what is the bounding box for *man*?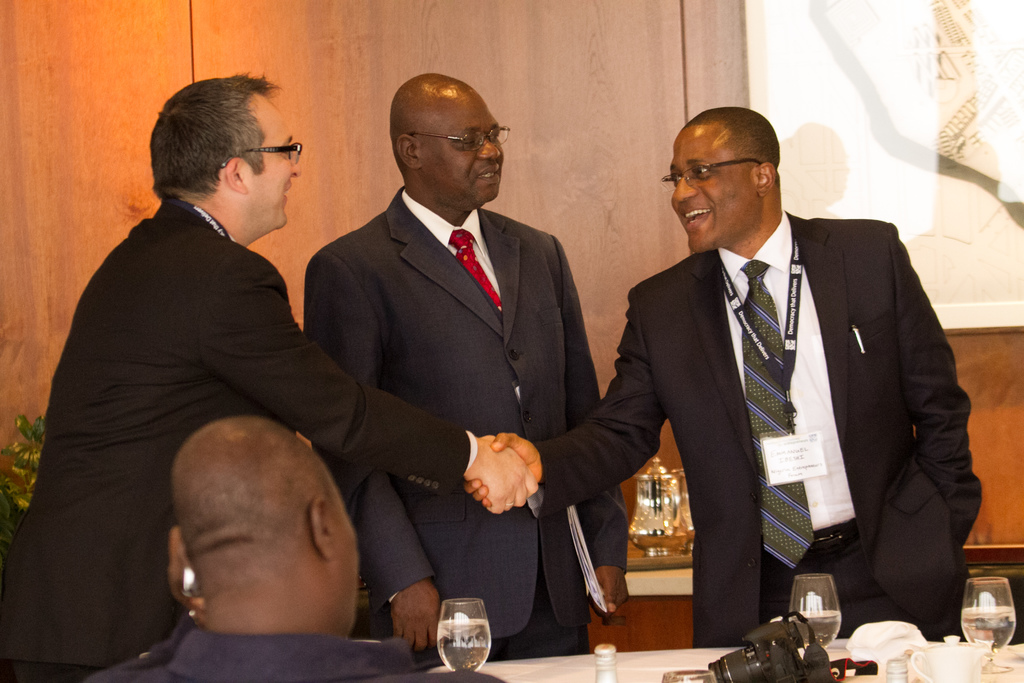
<box>307,77,631,661</box>.
